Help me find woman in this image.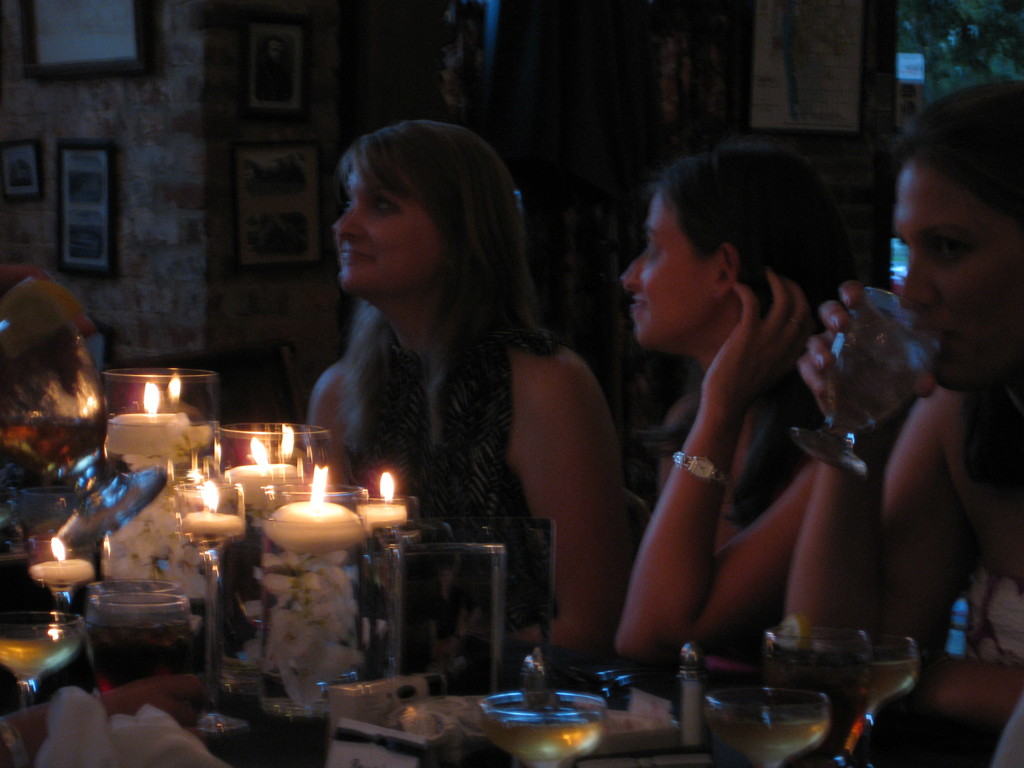
Found it: Rect(285, 115, 630, 643).
